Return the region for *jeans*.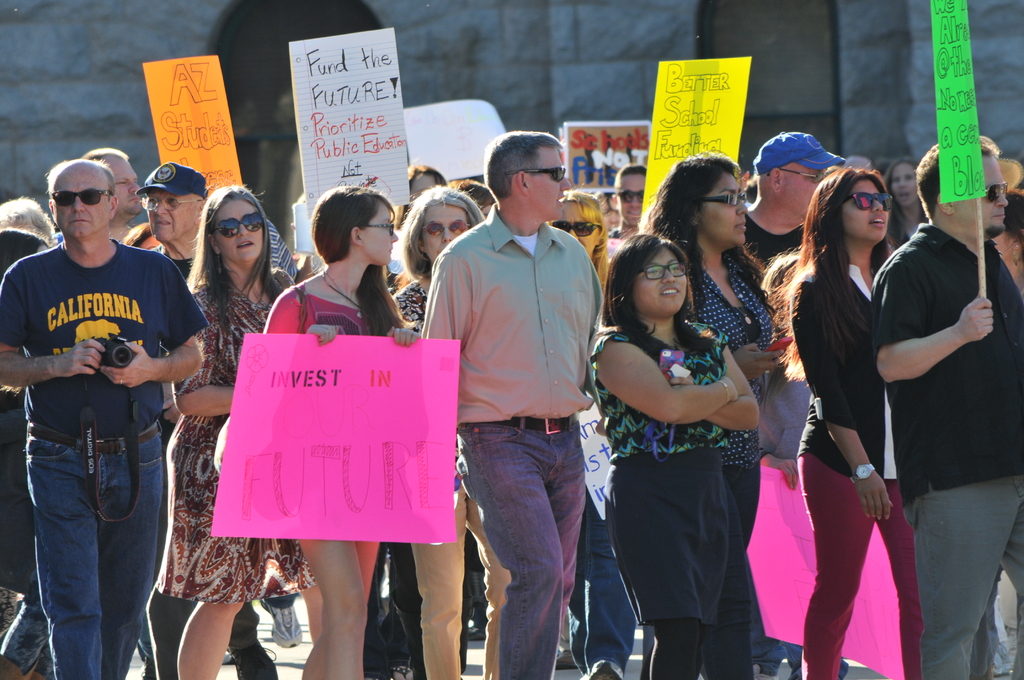
(17,416,173,675).
